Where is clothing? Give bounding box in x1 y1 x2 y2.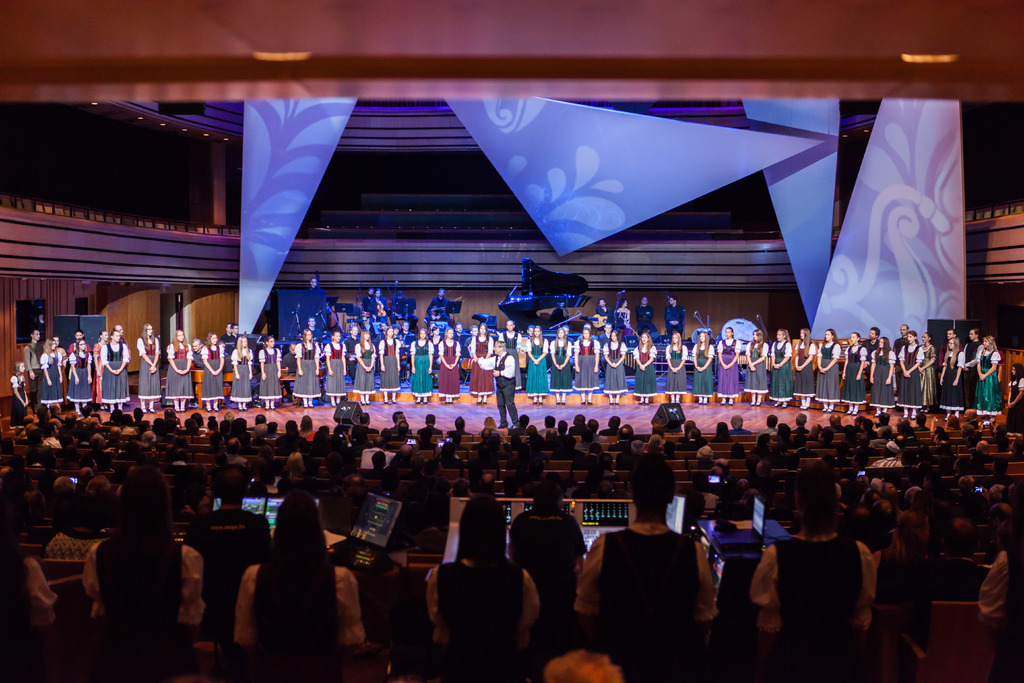
871 456 905 468.
